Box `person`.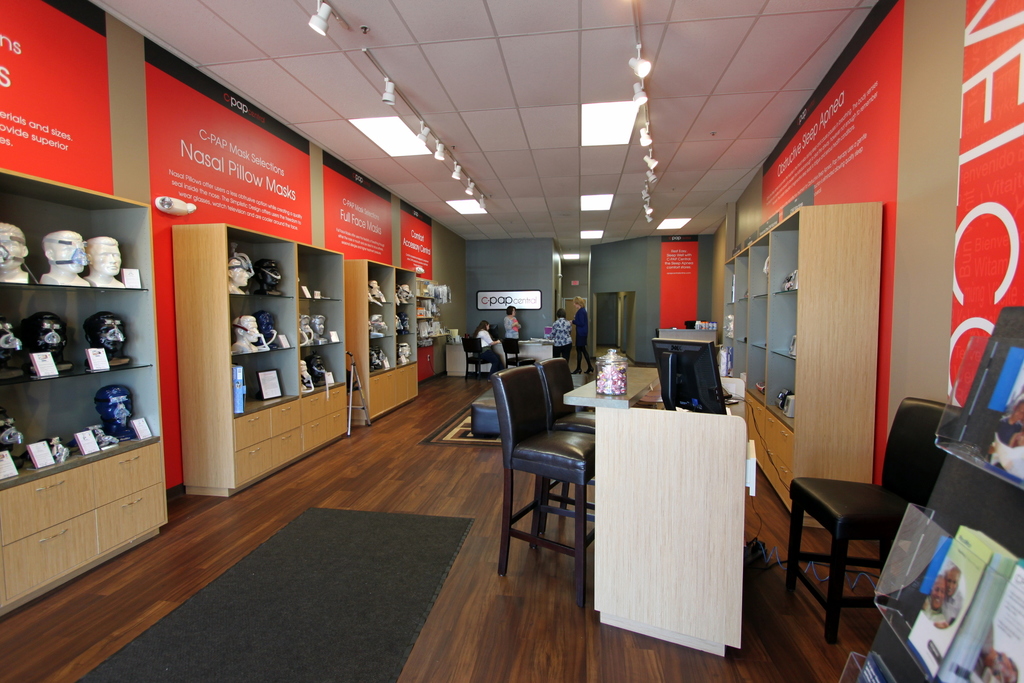
rect(369, 347, 378, 370).
